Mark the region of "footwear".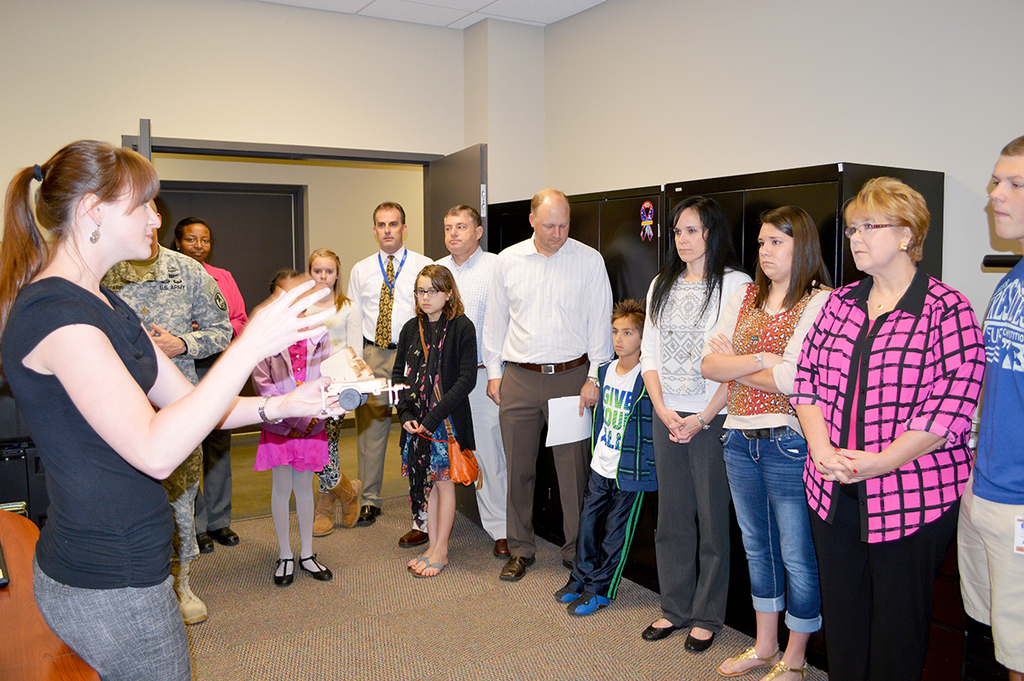
Region: (172, 555, 205, 632).
